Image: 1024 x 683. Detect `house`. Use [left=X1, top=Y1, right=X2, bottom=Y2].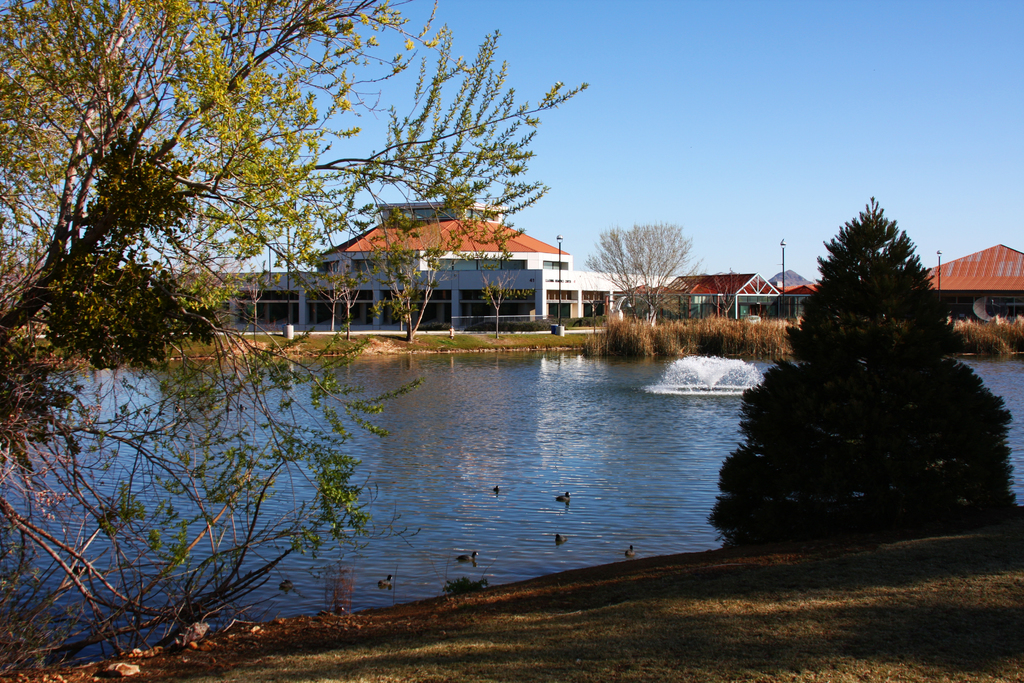
[left=916, top=243, right=1023, bottom=332].
